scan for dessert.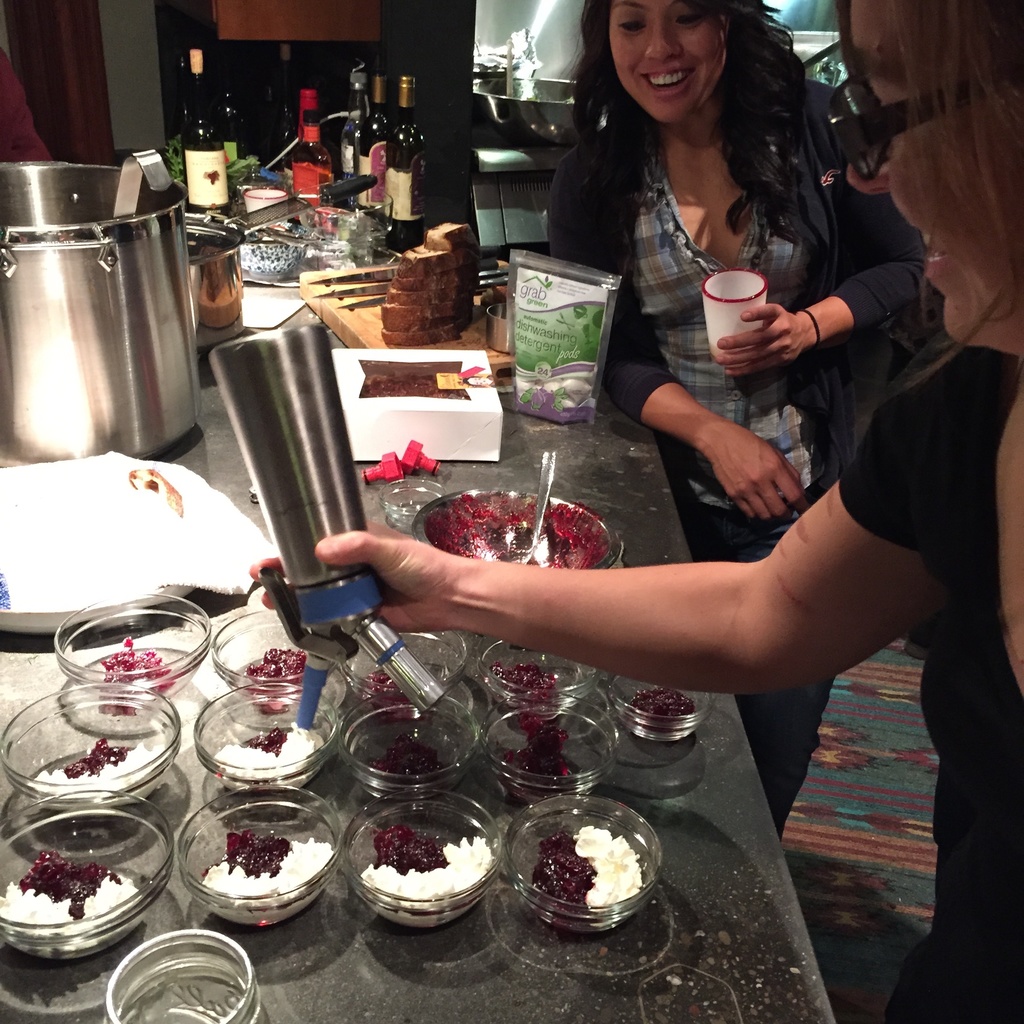
Scan result: bbox=[361, 670, 415, 716].
